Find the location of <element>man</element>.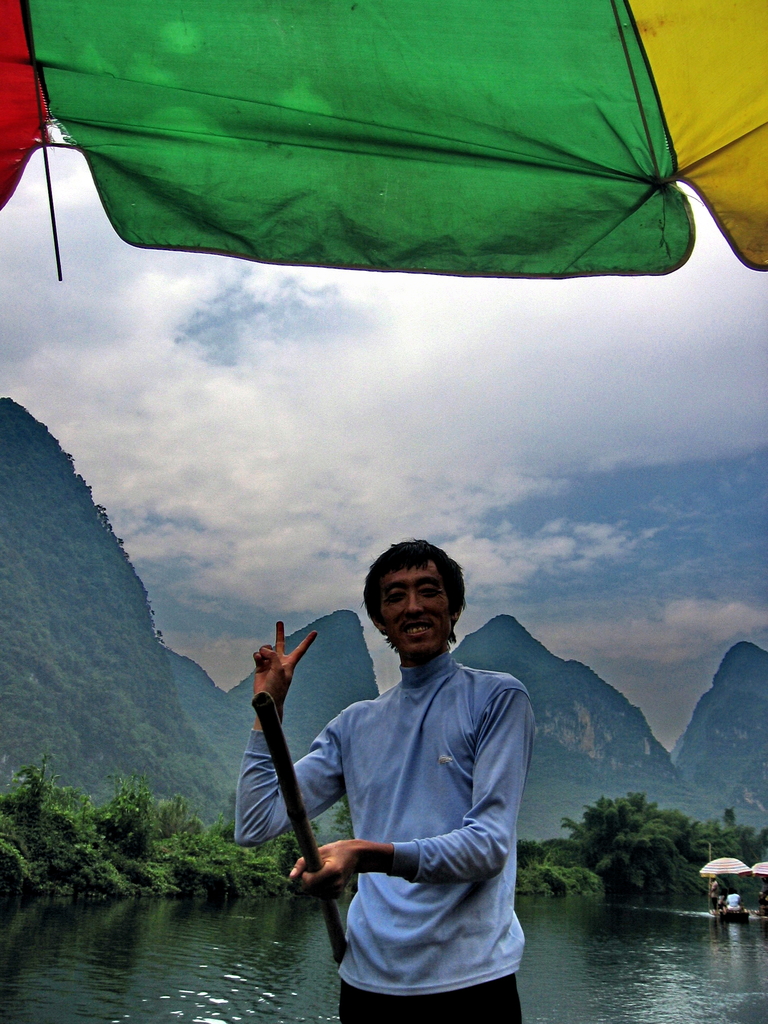
Location: (261, 540, 568, 999).
